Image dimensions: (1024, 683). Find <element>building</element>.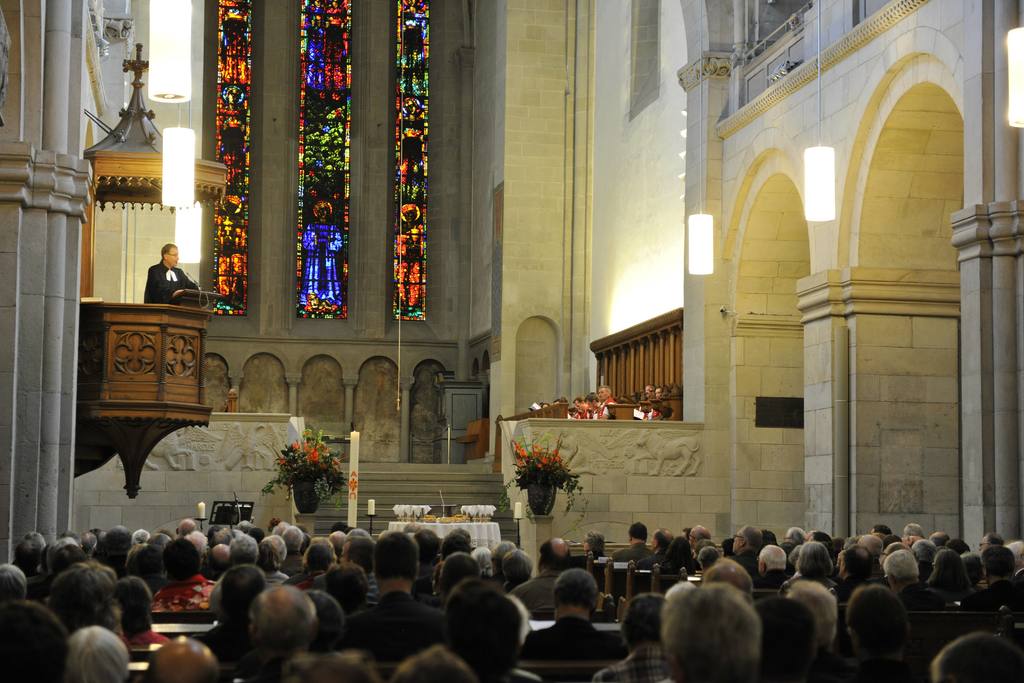
{"x1": 0, "y1": 0, "x2": 1023, "y2": 682}.
